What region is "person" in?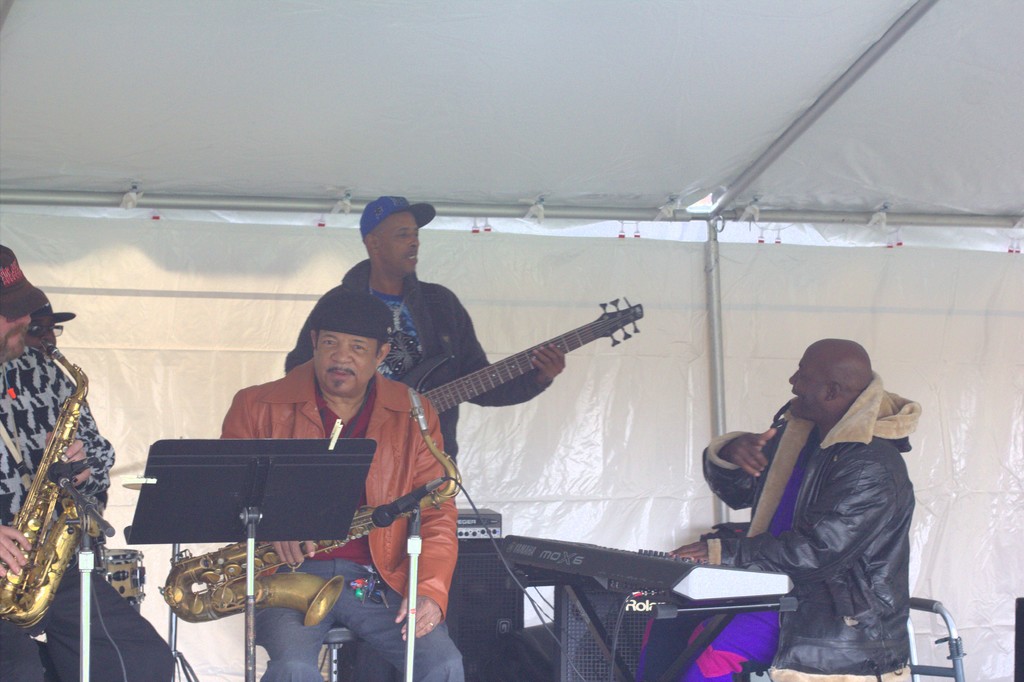
box=[0, 253, 179, 681].
